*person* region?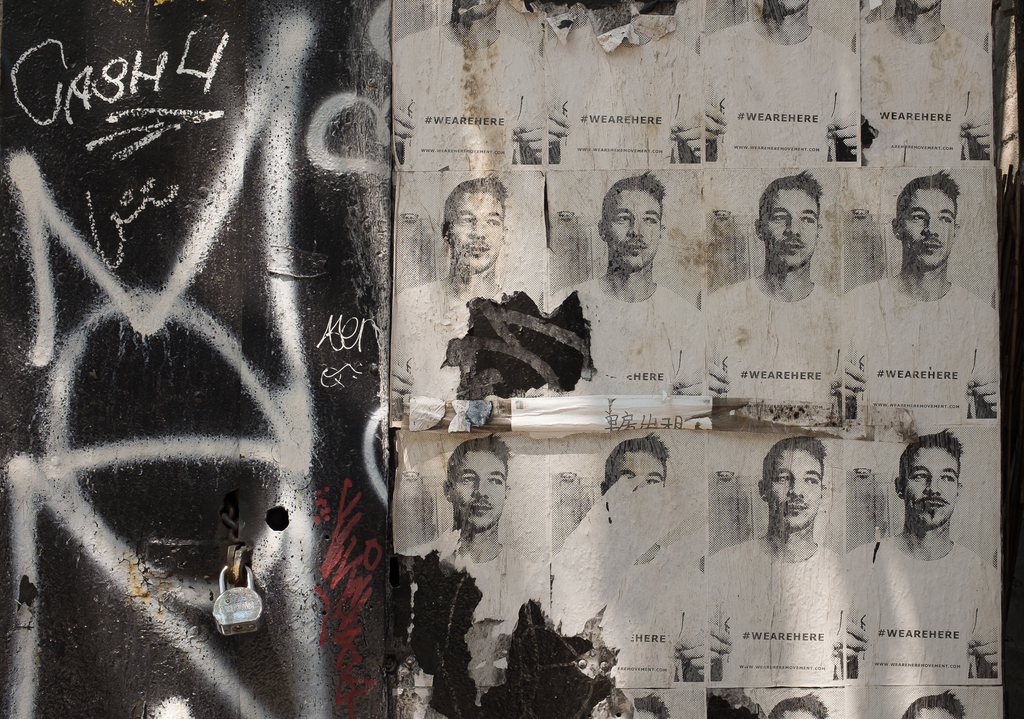
Rect(549, 433, 710, 685)
